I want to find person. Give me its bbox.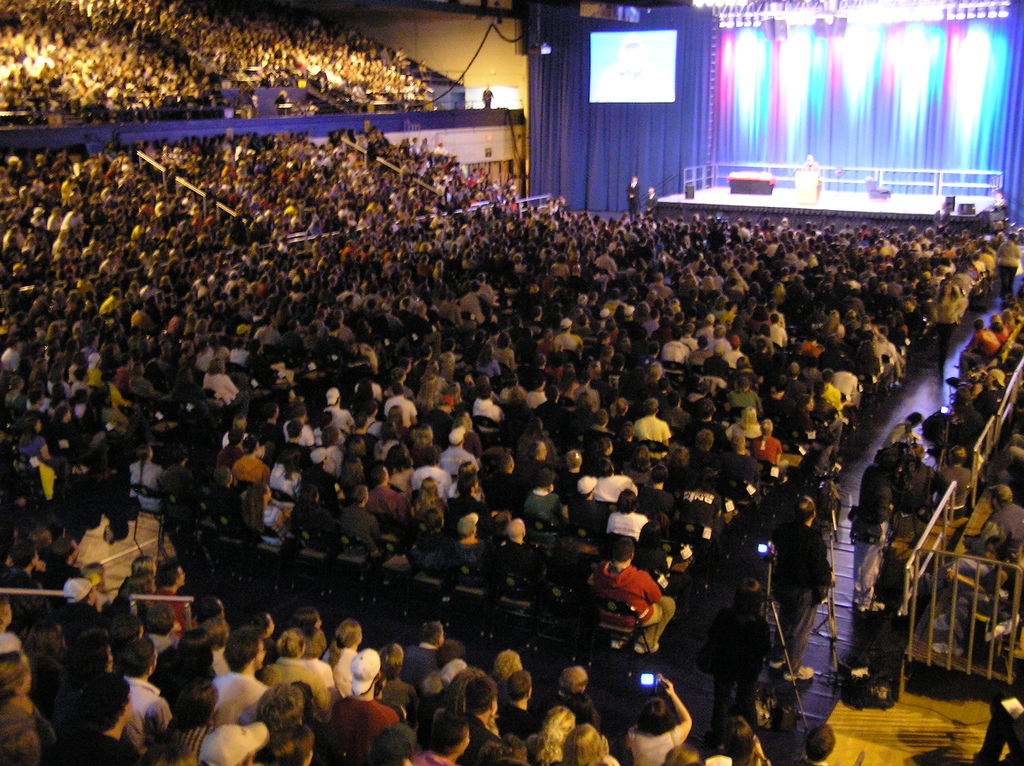
592 292 603 317.
